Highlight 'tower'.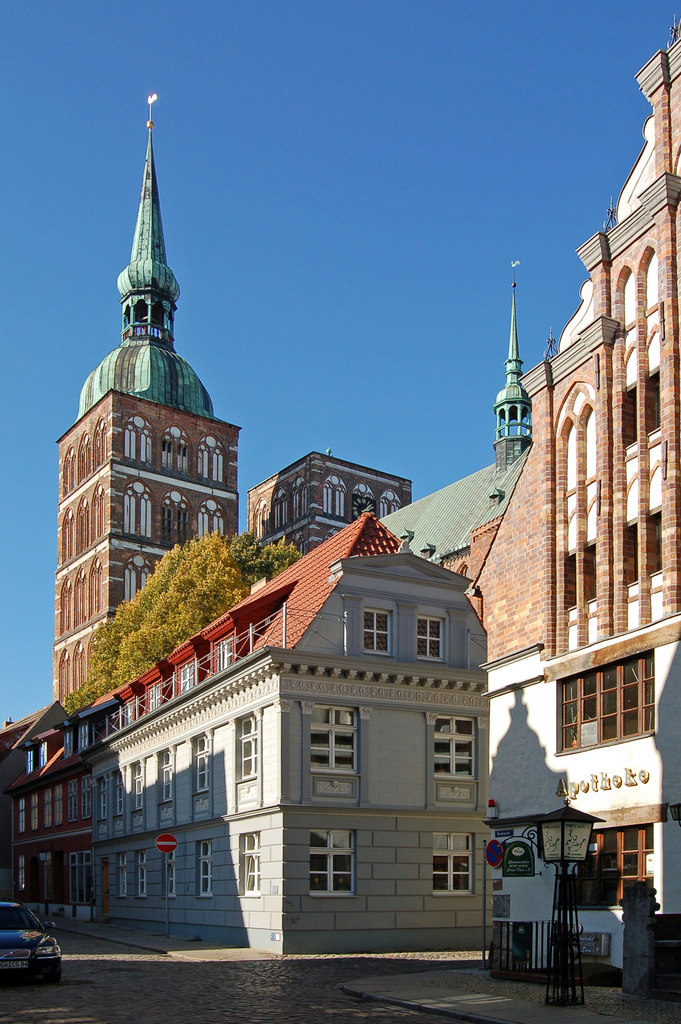
Highlighted region: 495 269 534 477.
